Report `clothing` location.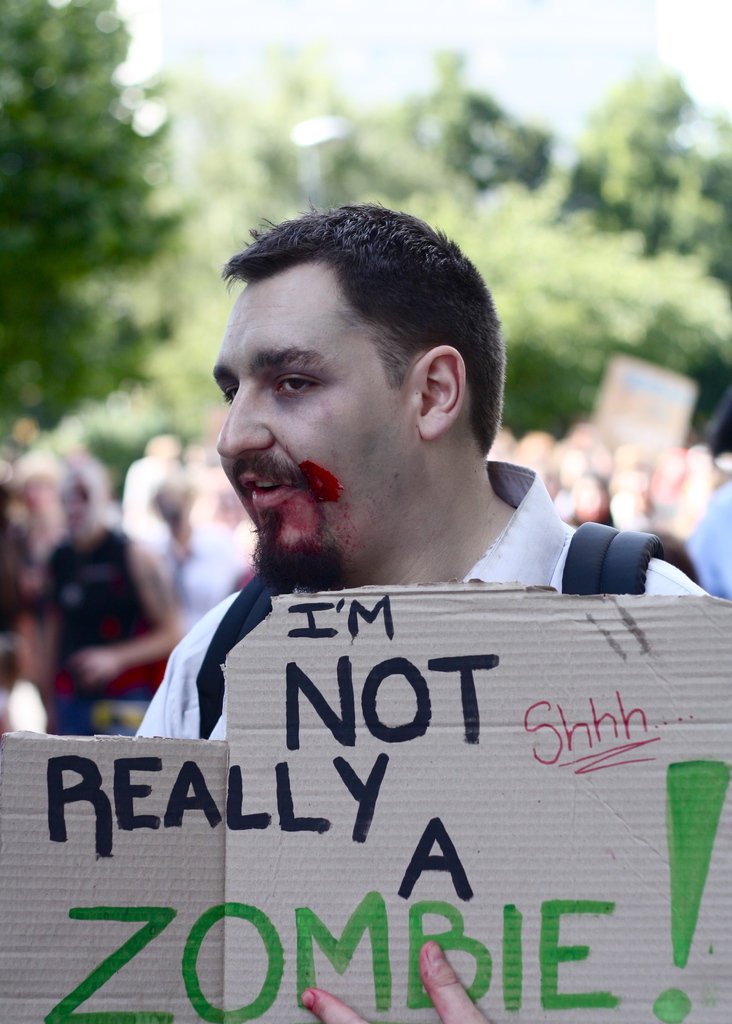
Report: x1=145 y1=524 x2=243 y2=641.
